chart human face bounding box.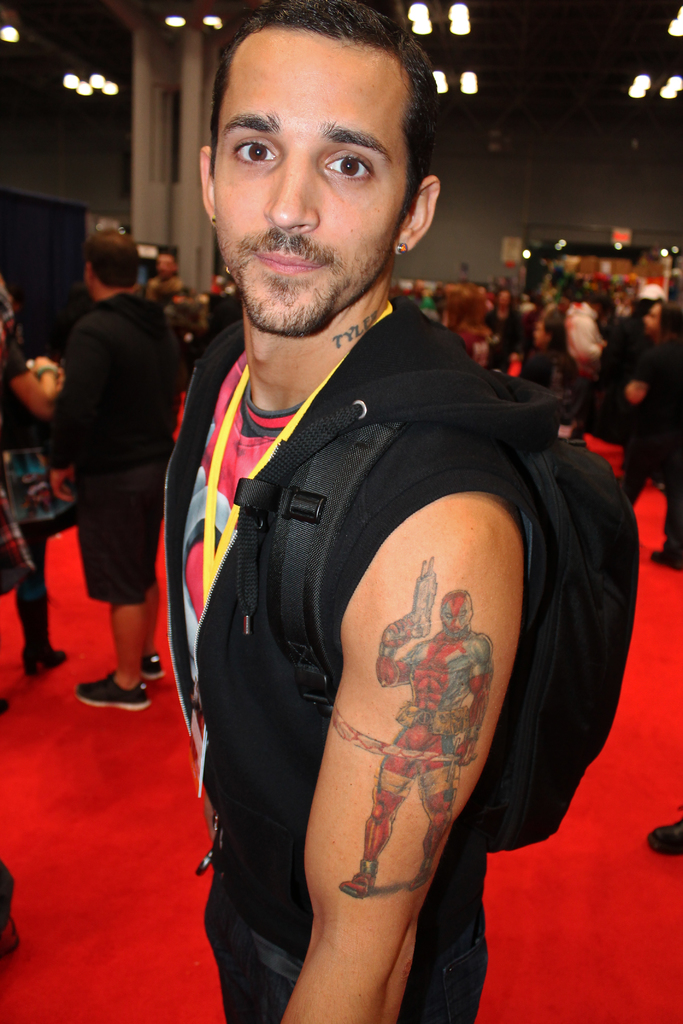
Charted: x1=211 y1=32 x2=407 y2=335.
